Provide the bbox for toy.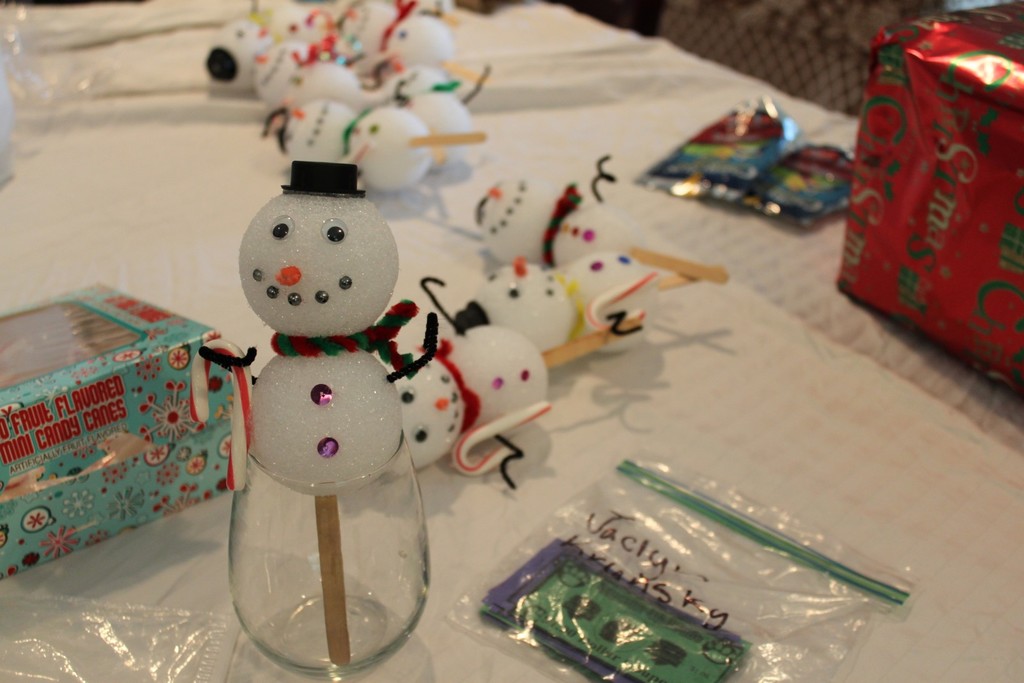
451:249:656:362.
